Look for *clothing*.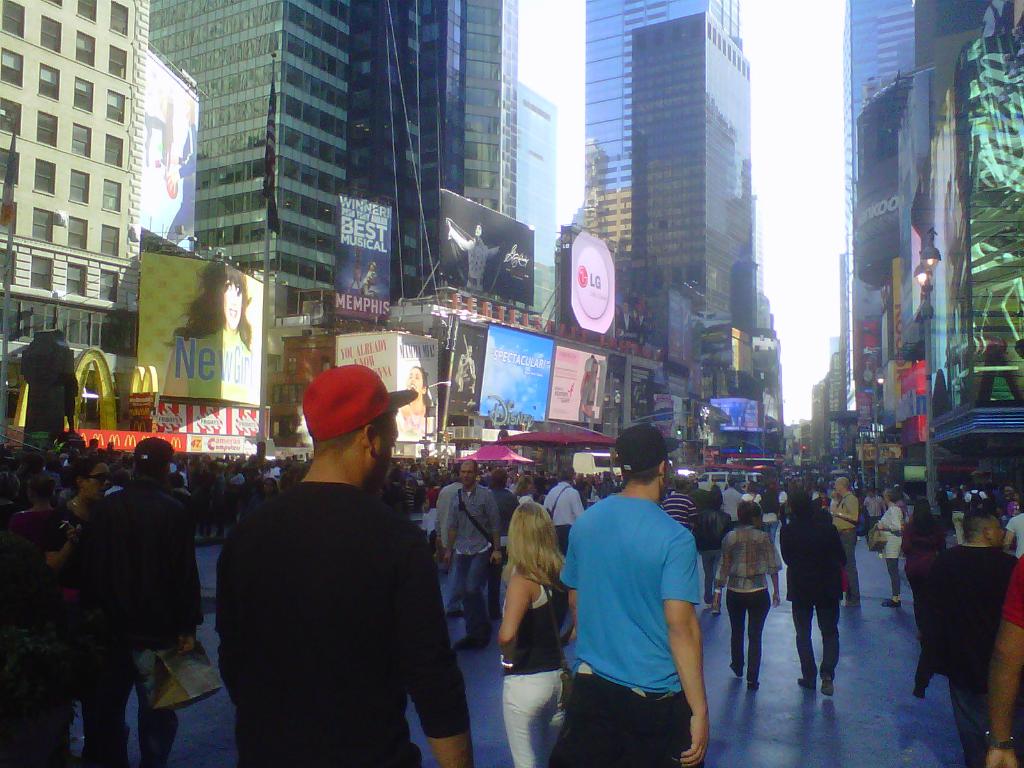
Found: 828,497,860,588.
